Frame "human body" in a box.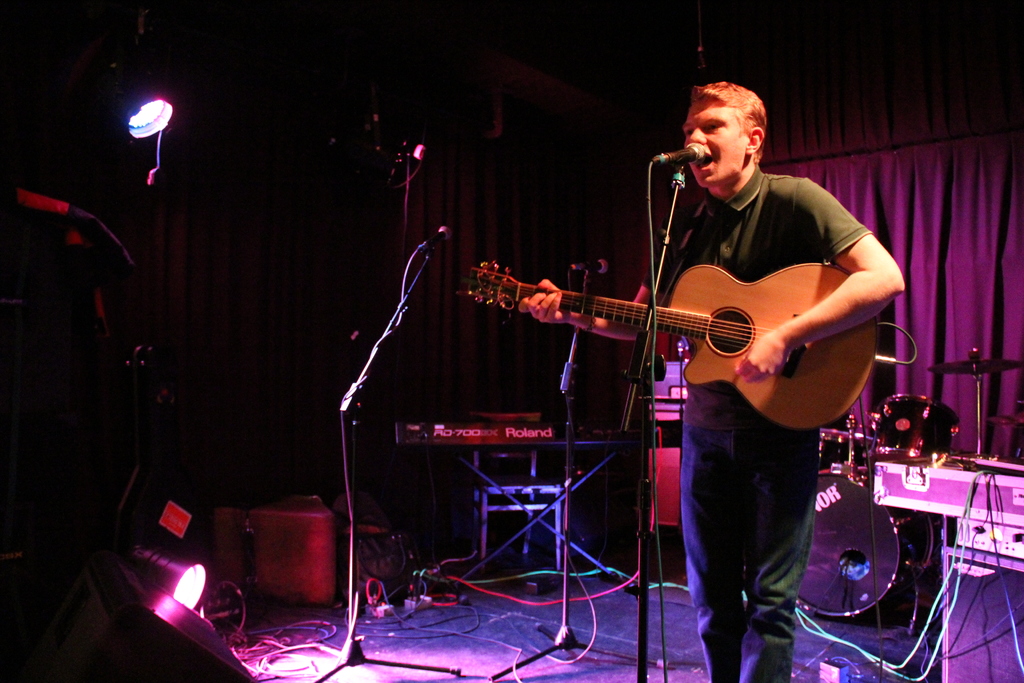
x1=481, y1=70, x2=879, y2=640.
